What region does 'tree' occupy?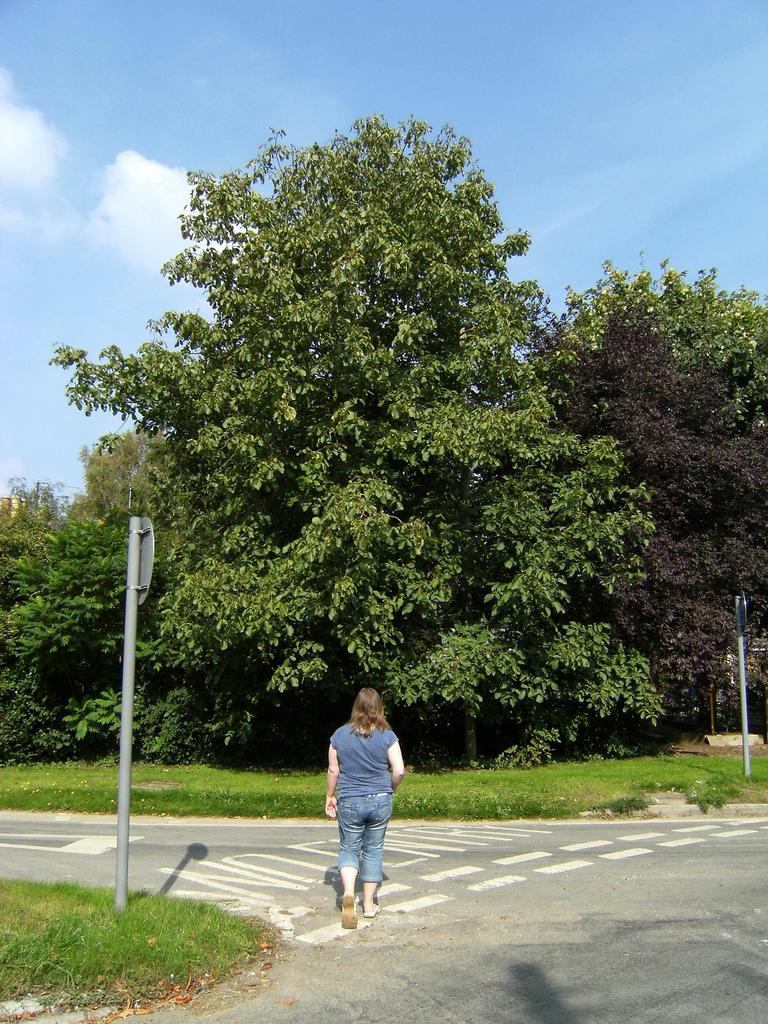
[0, 464, 72, 760].
